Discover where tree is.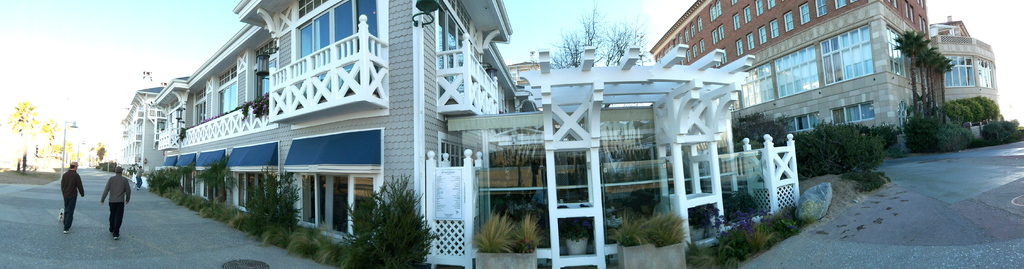
Discovered at 726, 109, 794, 150.
